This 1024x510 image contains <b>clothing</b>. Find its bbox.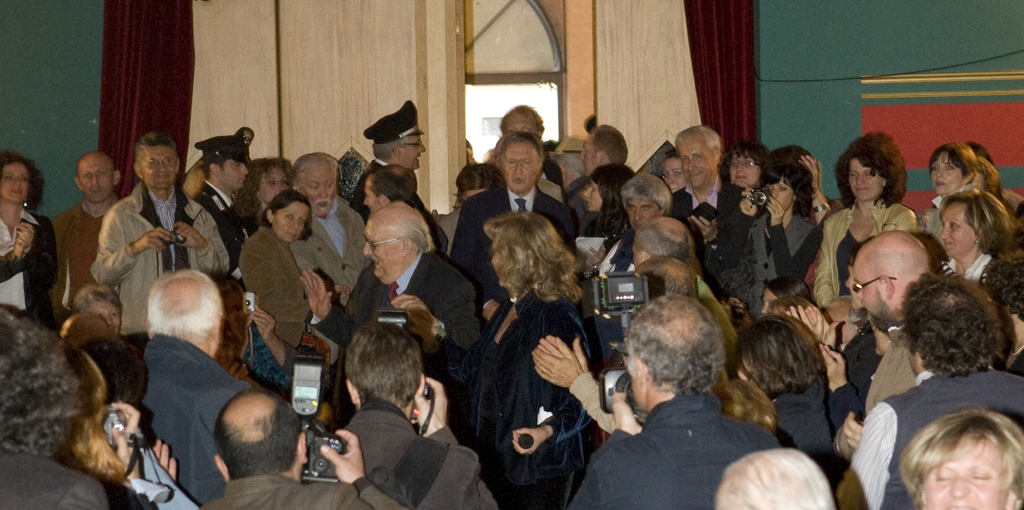
x1=536, y1=173, x2=573, y2=216.
